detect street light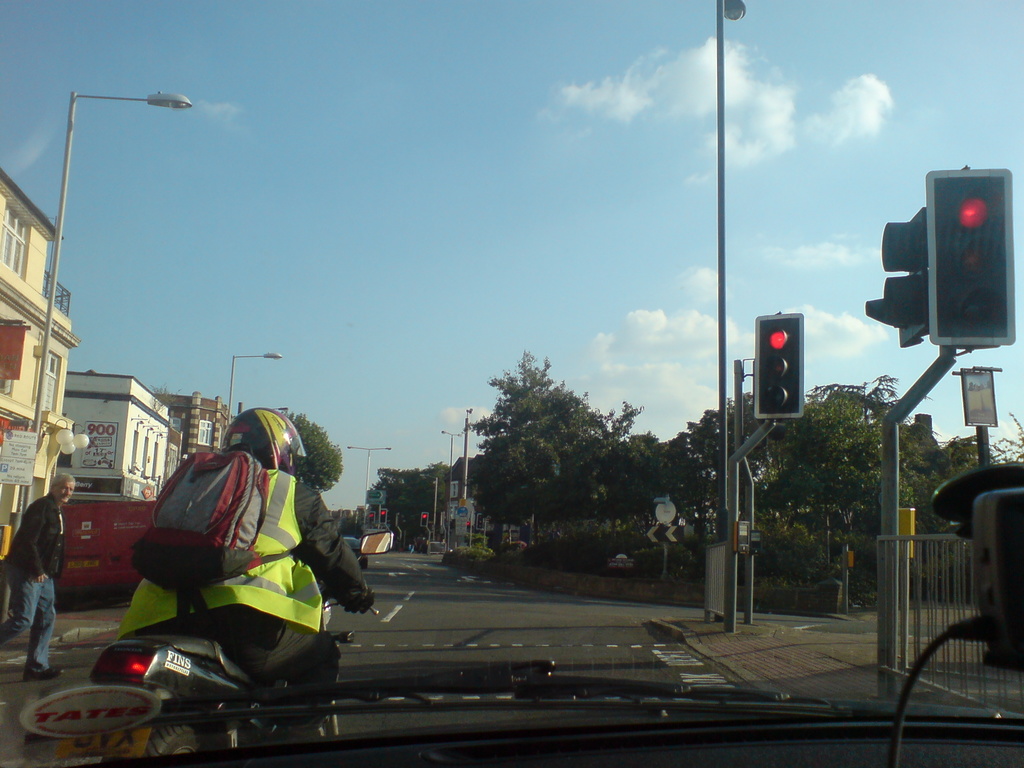
268,405,291,416
